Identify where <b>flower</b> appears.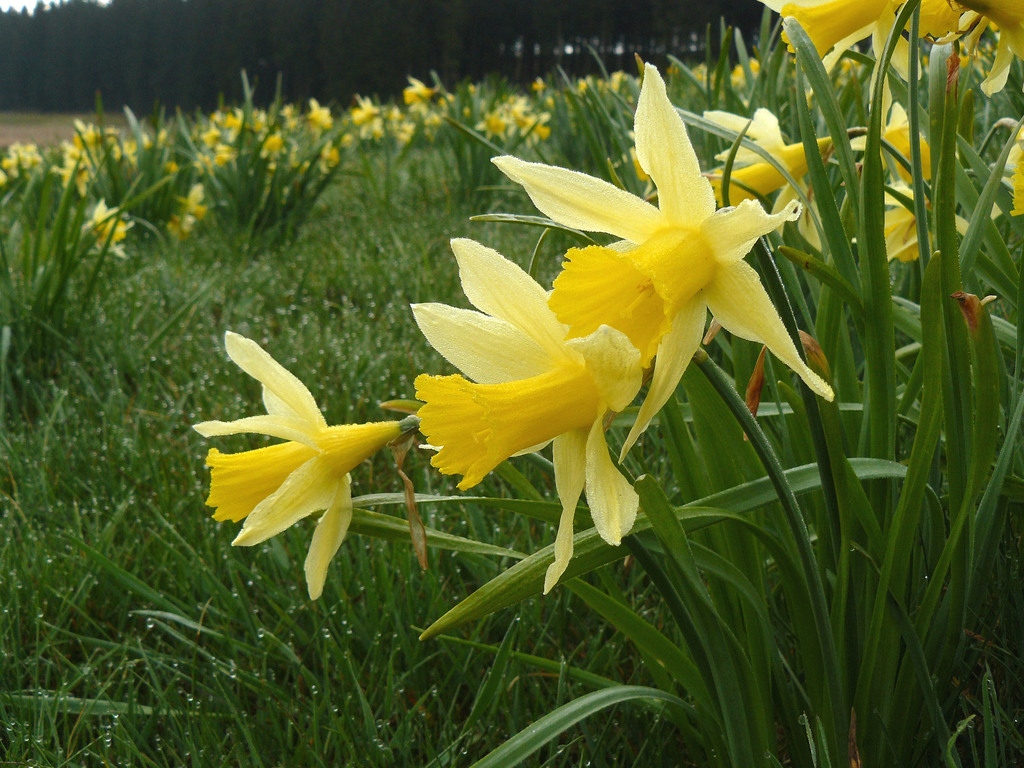
Appears at 945:0:1023:95.
